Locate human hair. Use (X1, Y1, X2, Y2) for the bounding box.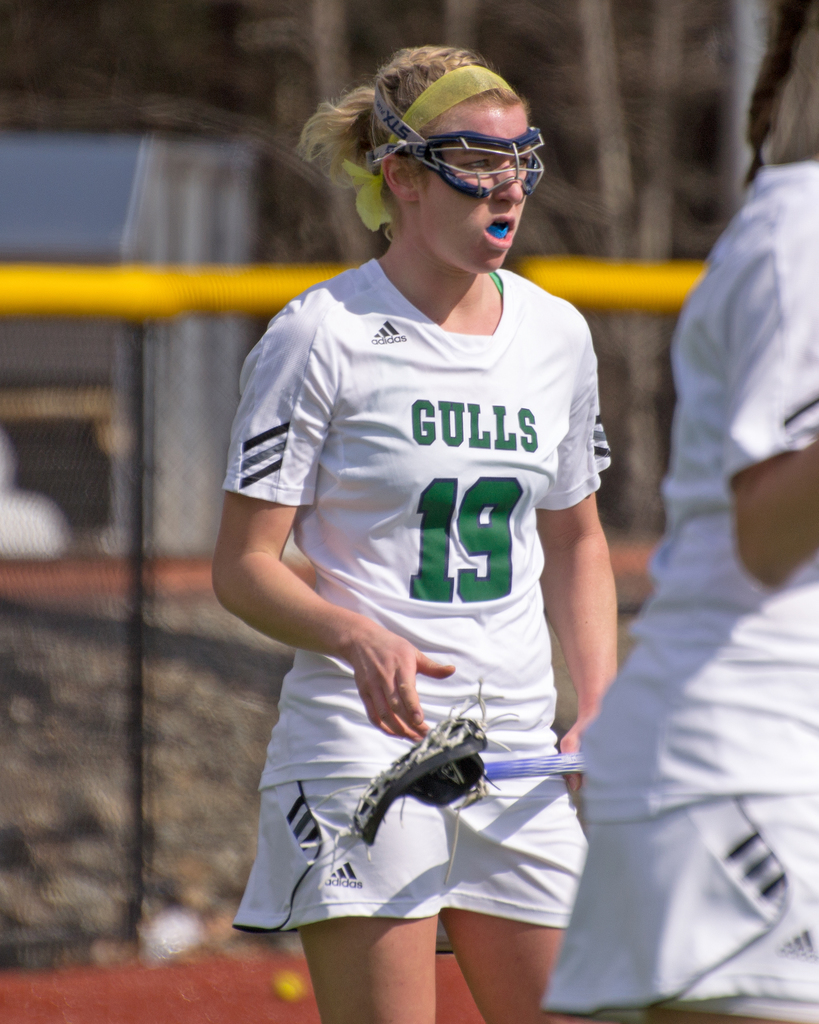
(285, 44, 529, 192).
